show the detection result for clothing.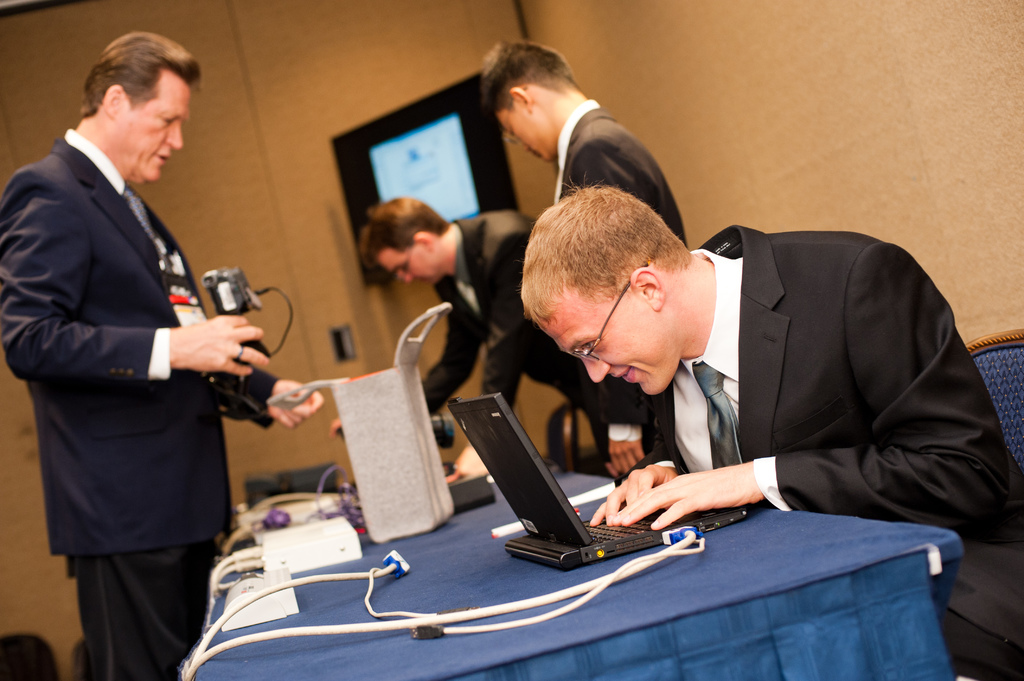
x1=545, y1=94, x2=687, y2=464.
